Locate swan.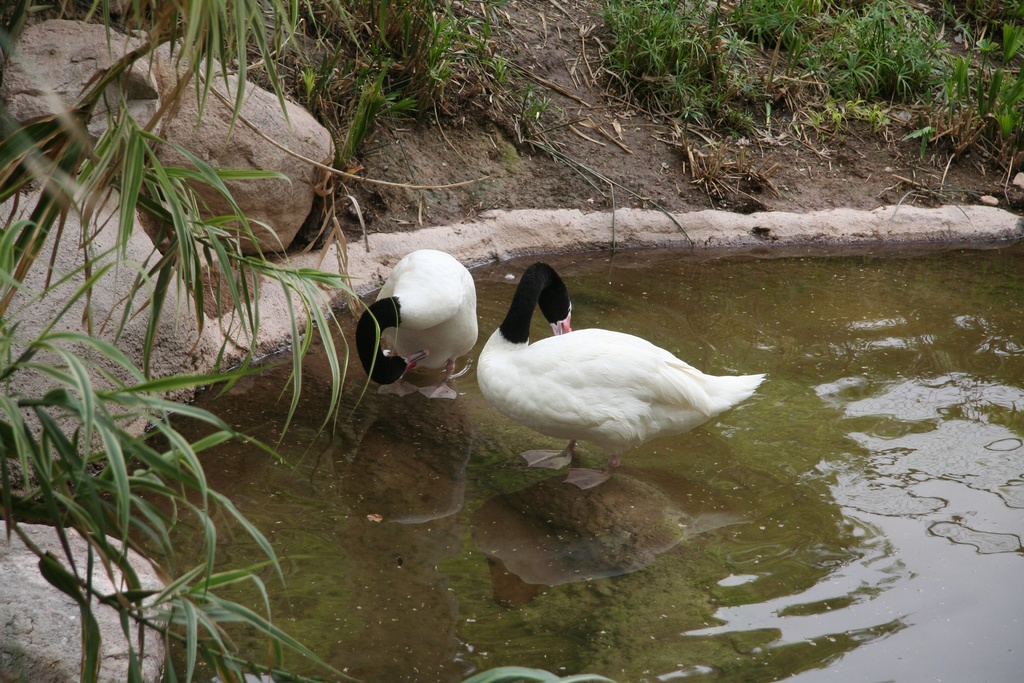
Bounding box: bbox=(415, 254, 723, 477).
